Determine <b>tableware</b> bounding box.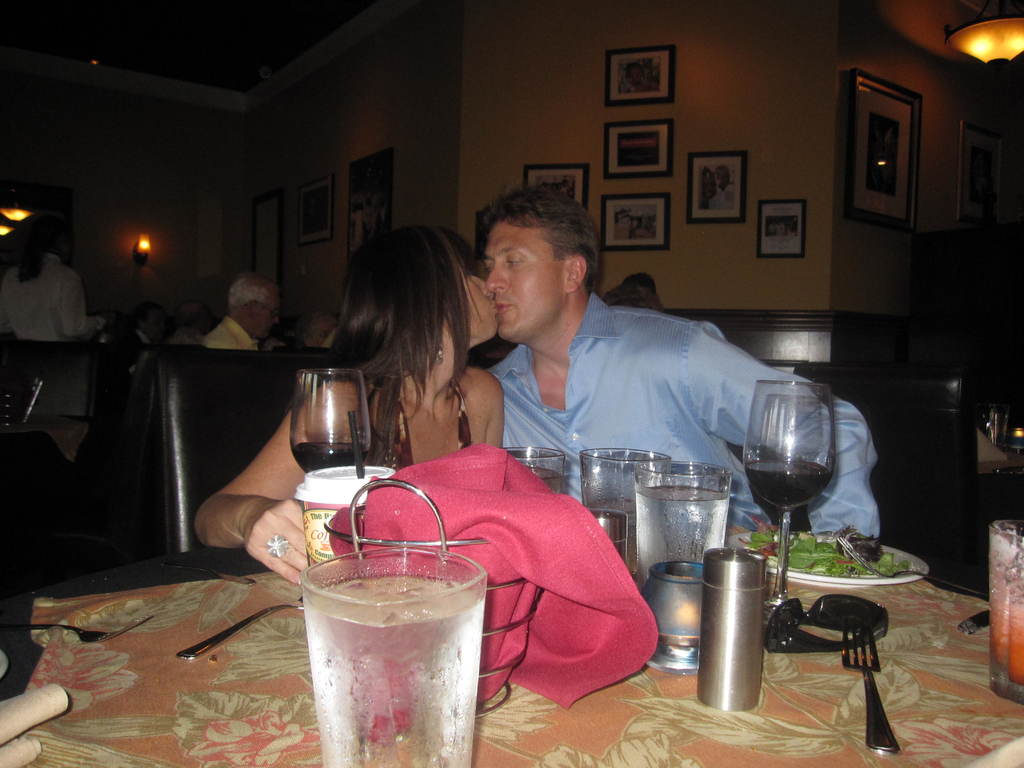
Determined: [177,595,303,665].
